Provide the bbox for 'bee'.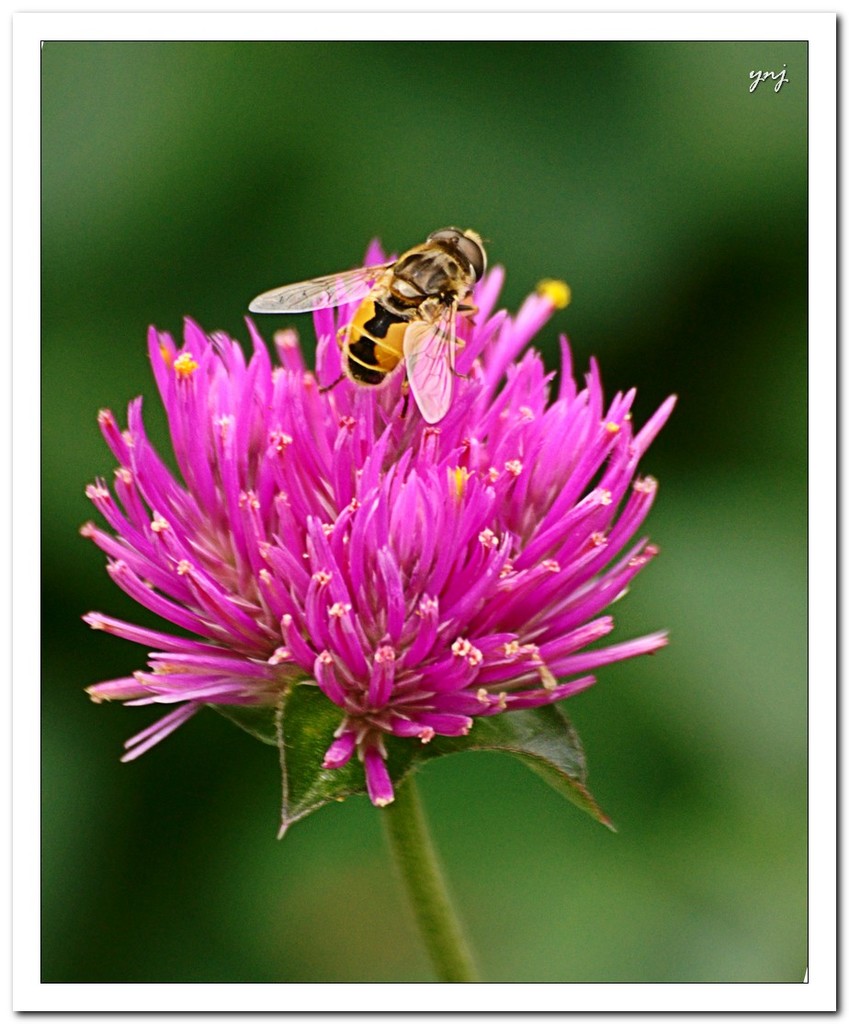
(250,223,479,408).
